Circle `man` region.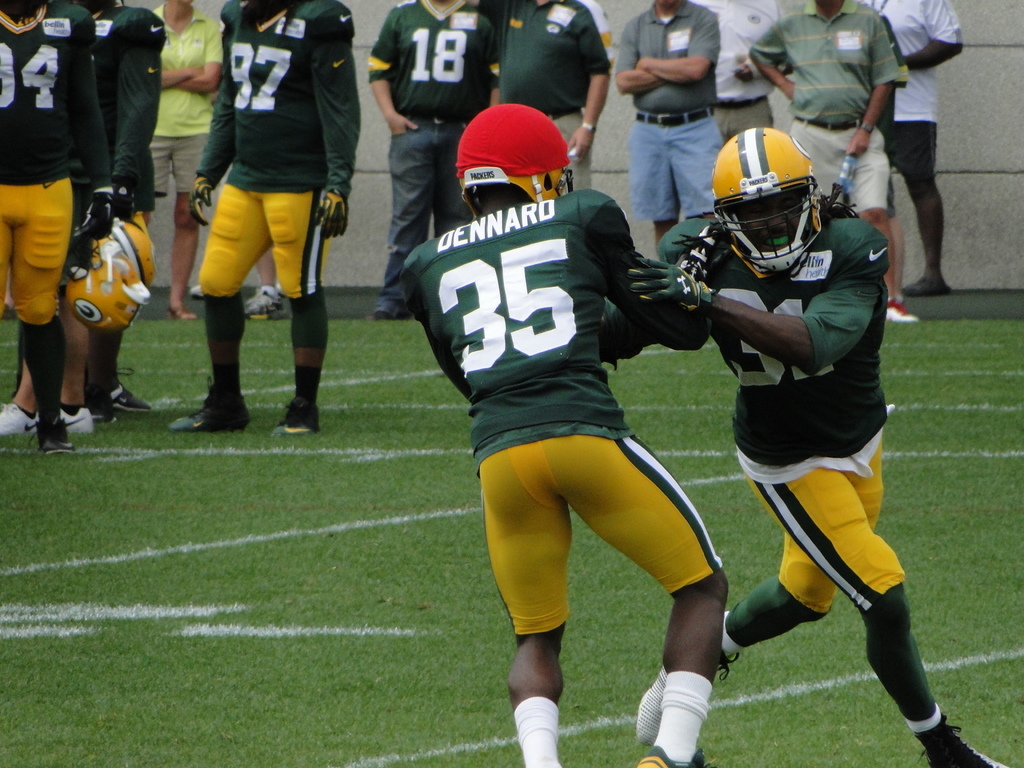
Region: 0, 0, 115, 461.
